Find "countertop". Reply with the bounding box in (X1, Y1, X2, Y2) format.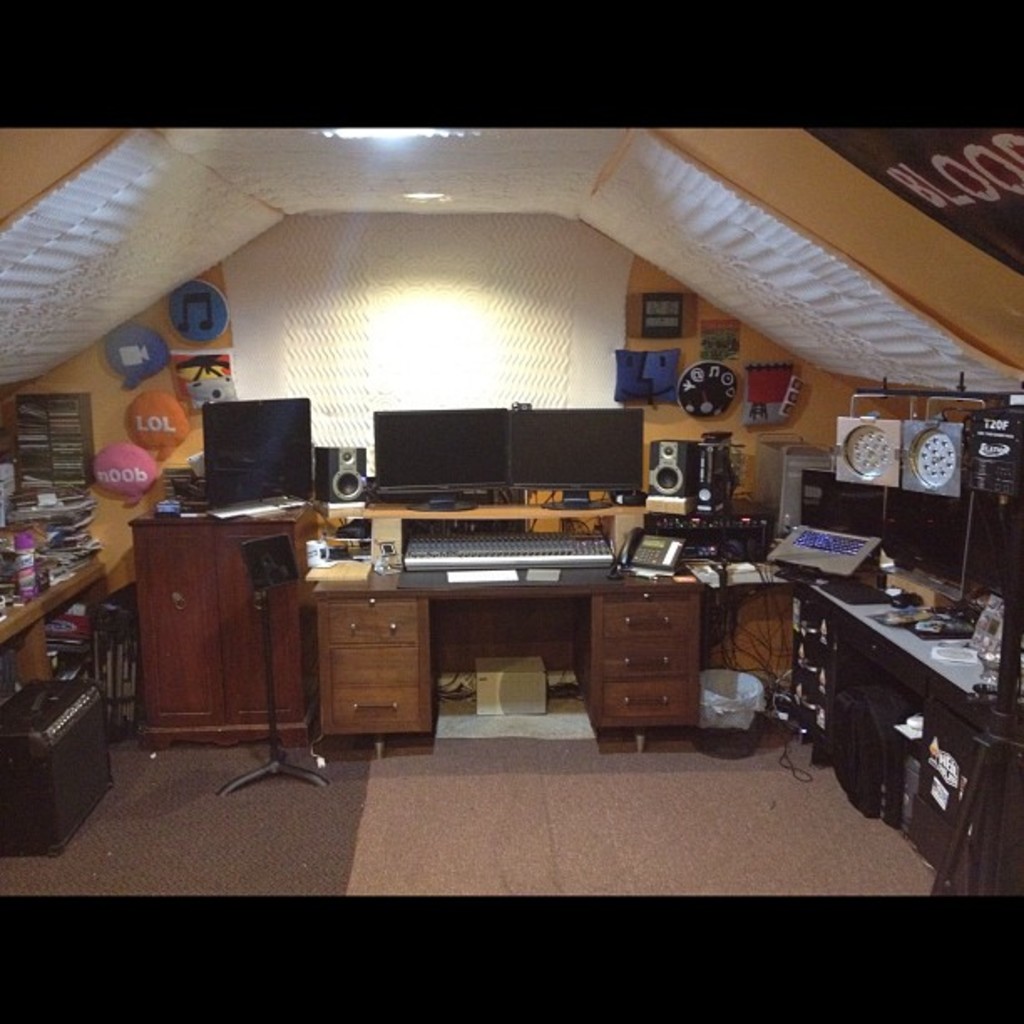
(358, 497, 649, 519).
